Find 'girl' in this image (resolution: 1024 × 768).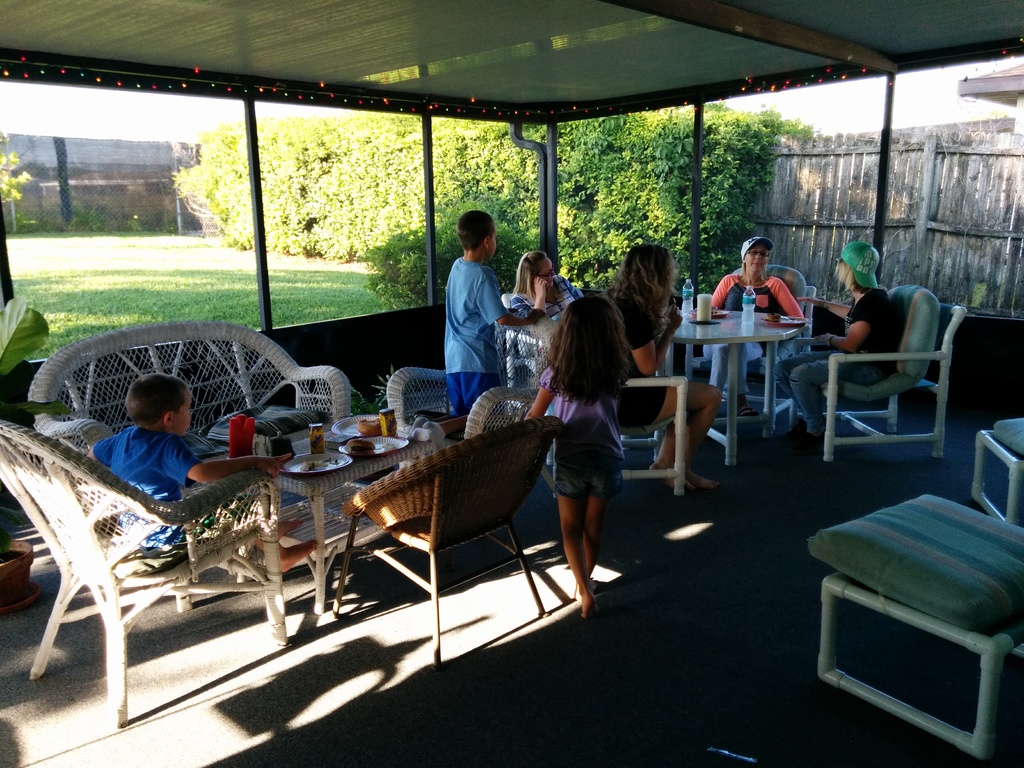
rect(522, 291, 628, 621).
